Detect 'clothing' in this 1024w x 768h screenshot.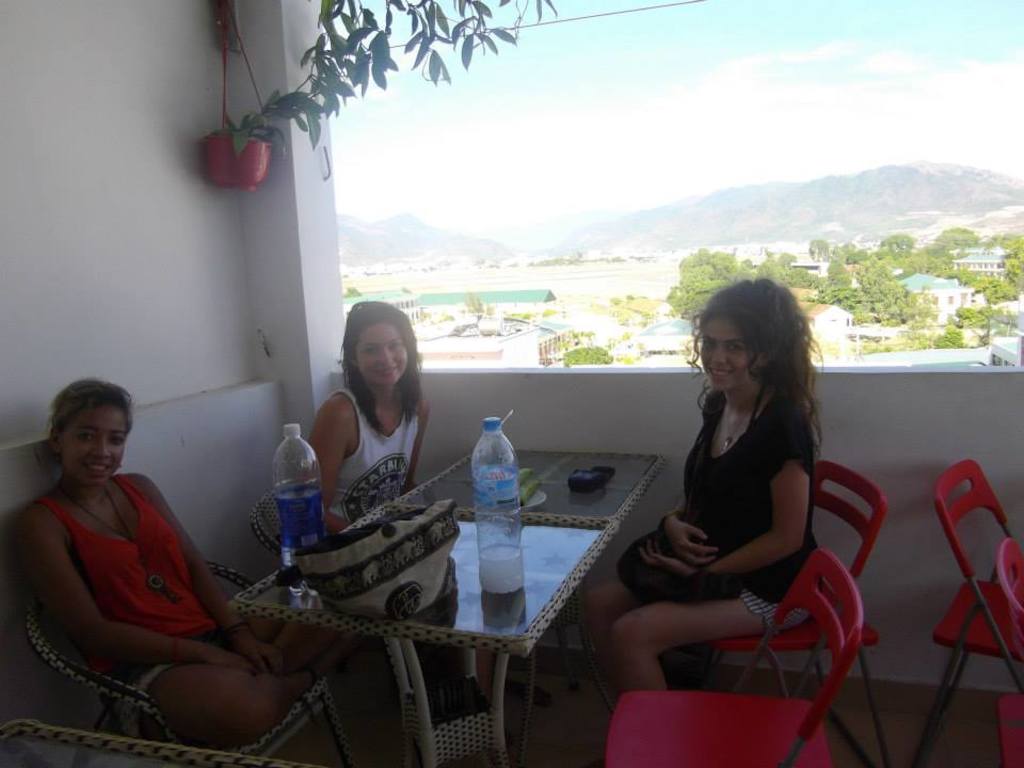
Detection: [left=41, top=465, right=256, bottom=707].
